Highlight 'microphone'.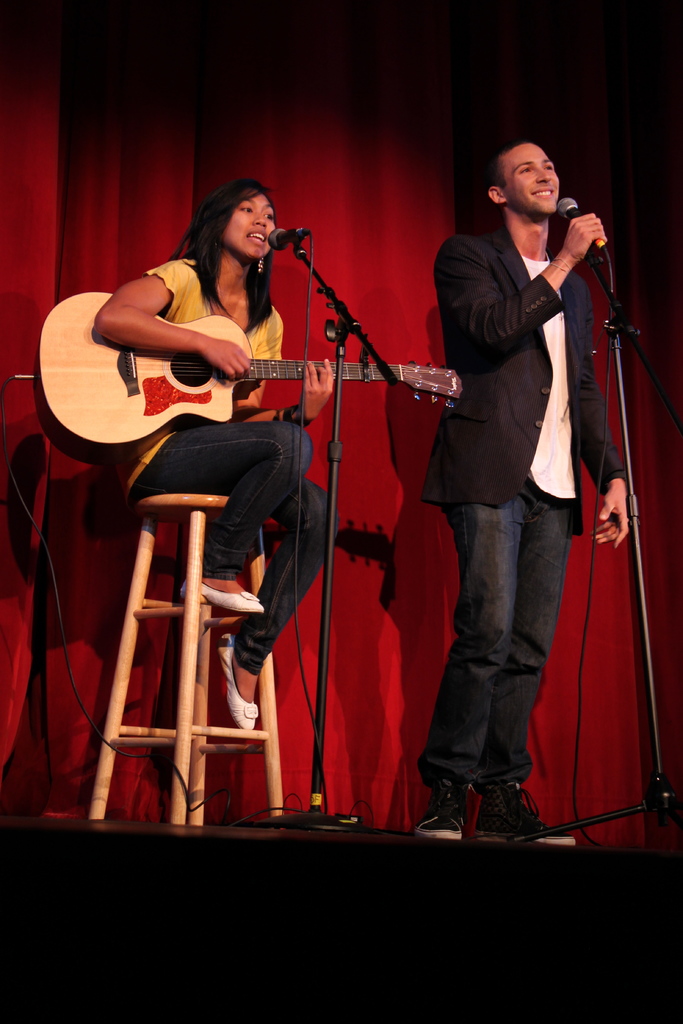
Highlighted region: [269, 228, 315, 251].
